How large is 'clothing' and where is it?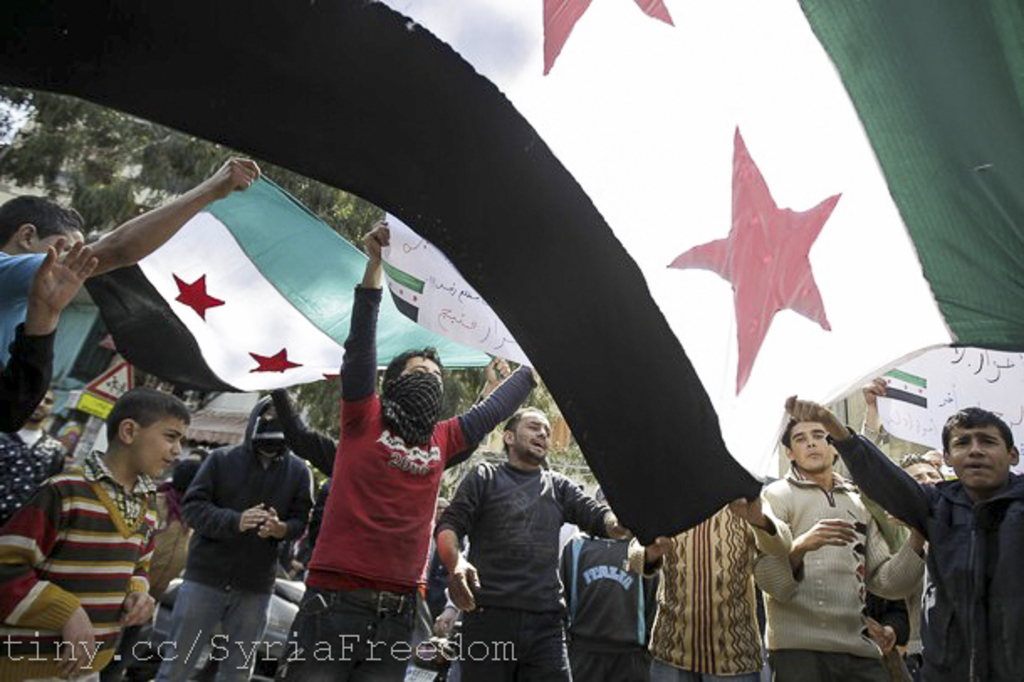
Bounding box: 752/469/922/680.
